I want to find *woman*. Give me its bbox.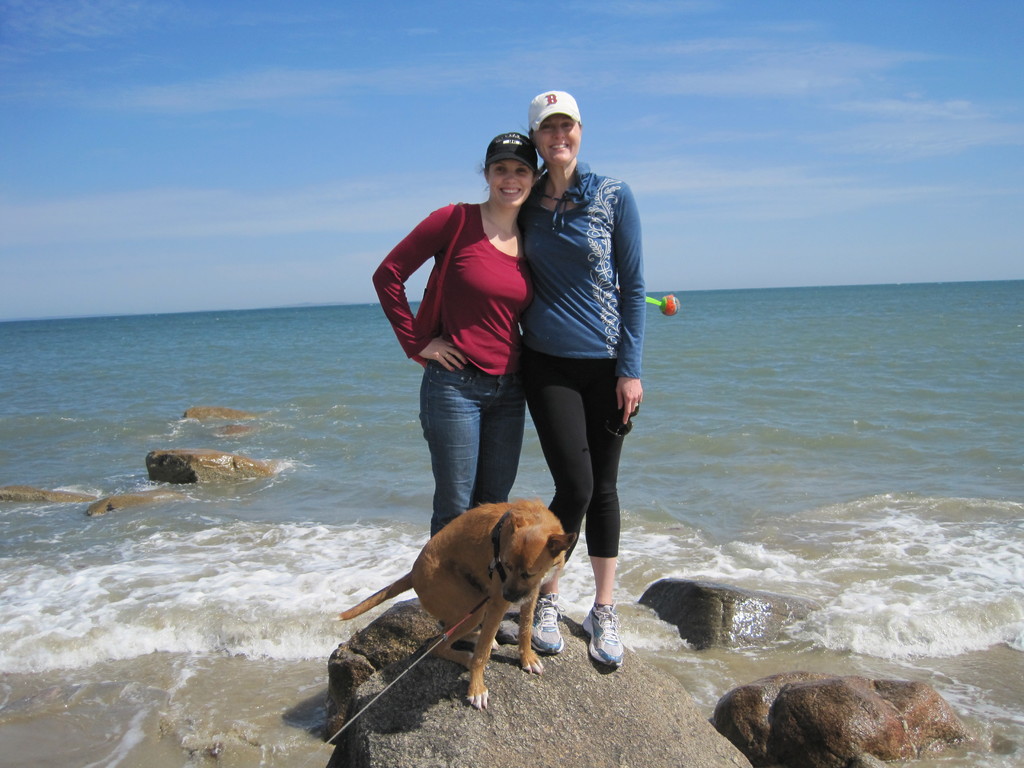
BBox(495, 105, 655, 640).
